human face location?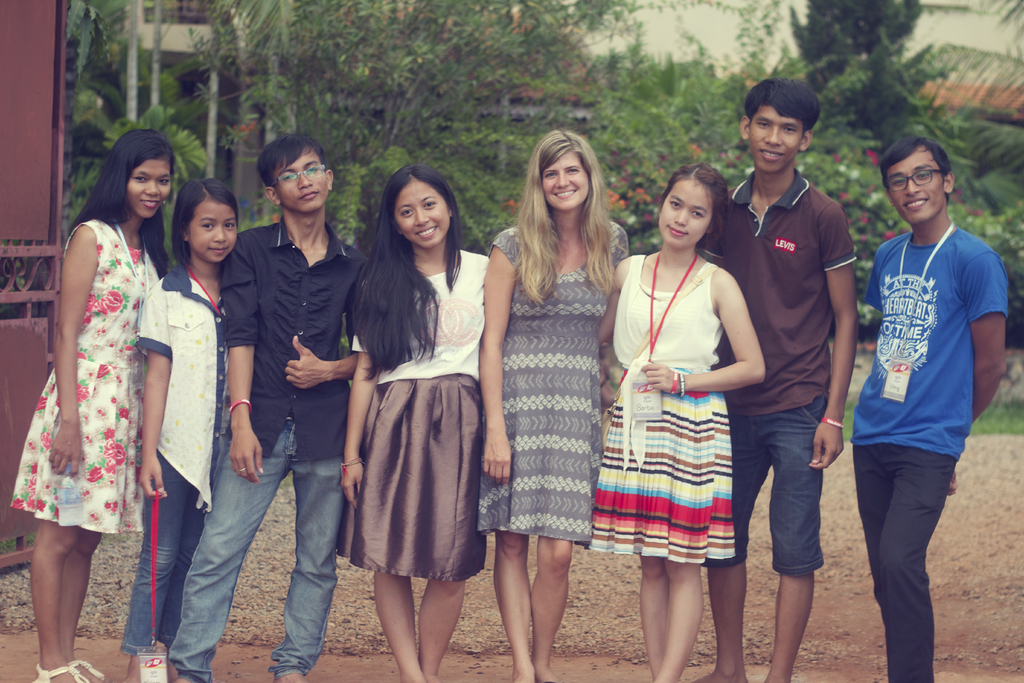
bbox(661, 177, 719, 247)
